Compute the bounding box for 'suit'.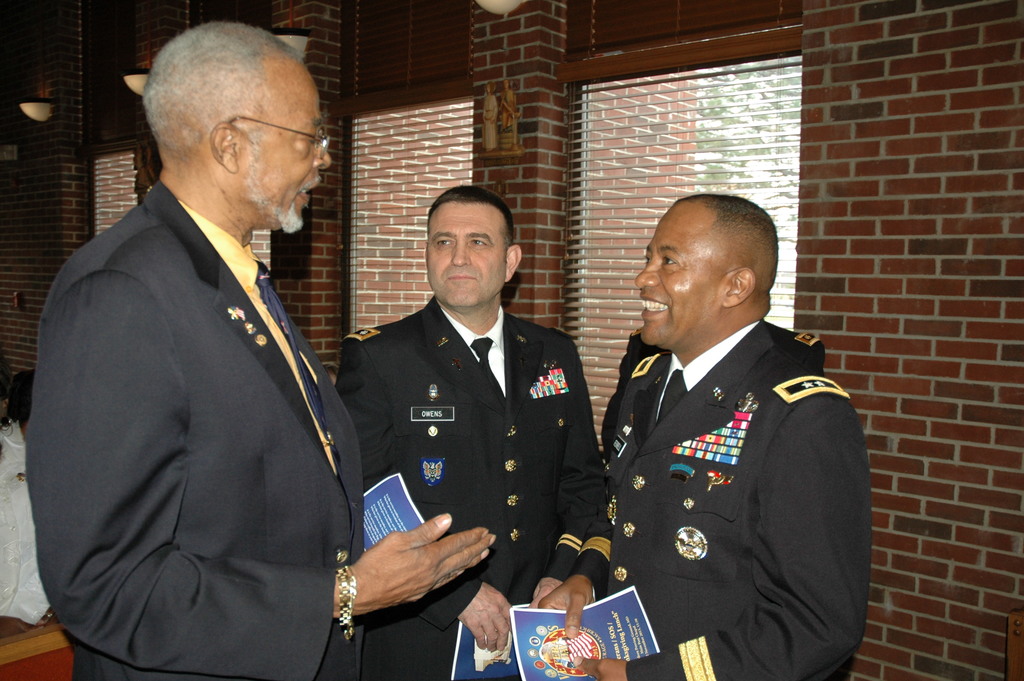
<box>340,298,599,679</box>.
